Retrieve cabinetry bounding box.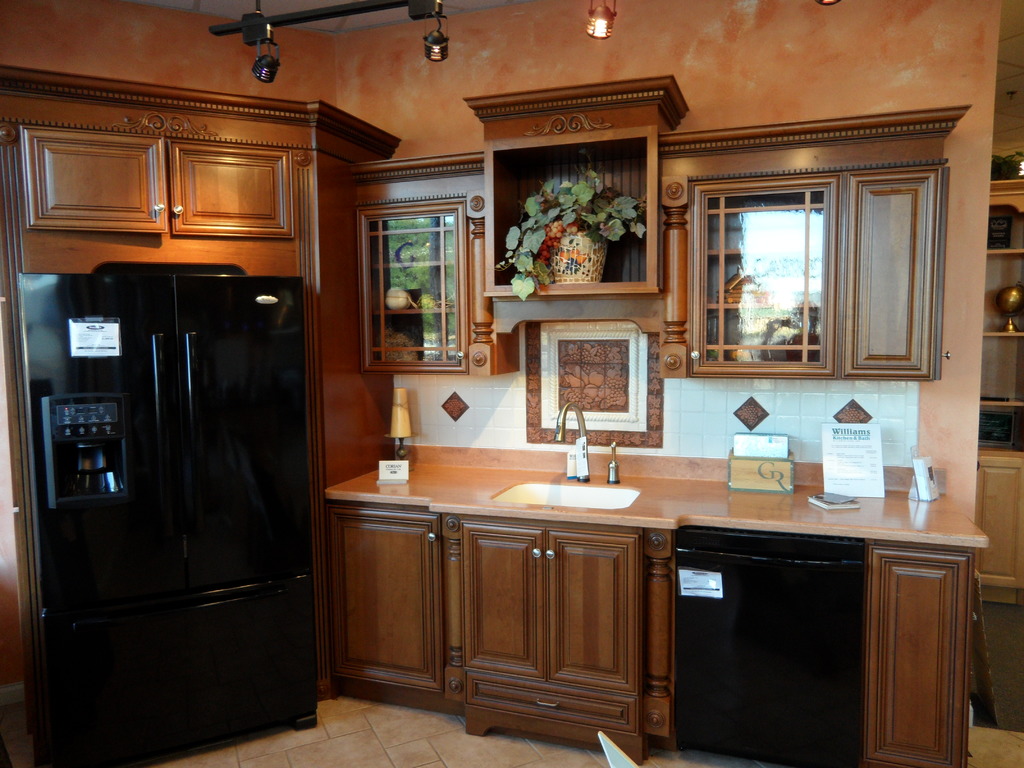
Bounding box: BBox(659, 124, 953, 383).
